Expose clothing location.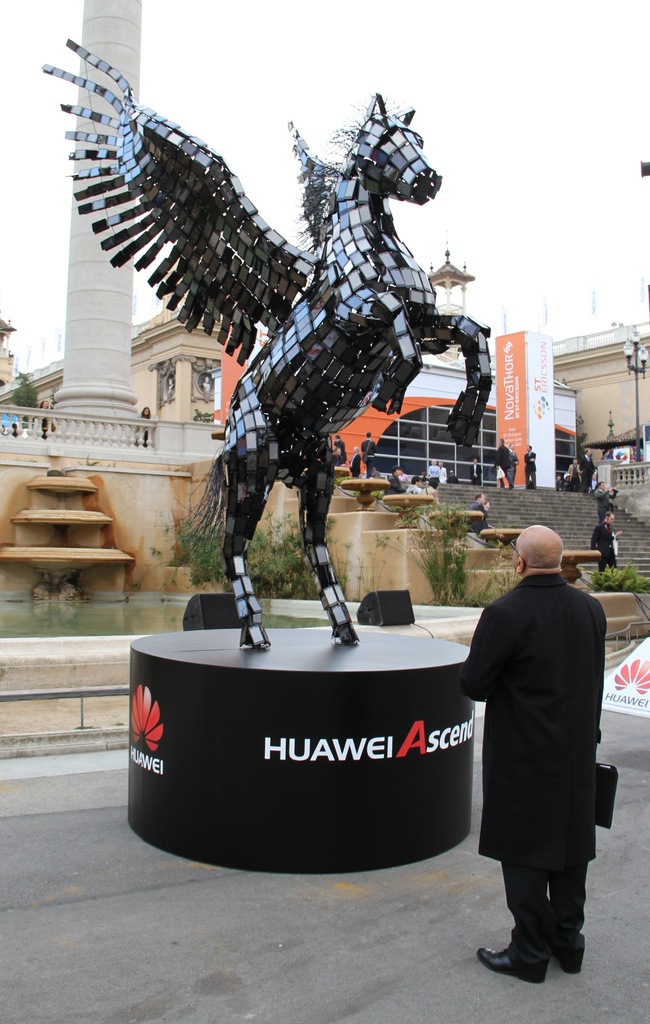
Exposed at region(461, 515, 622, 953).
